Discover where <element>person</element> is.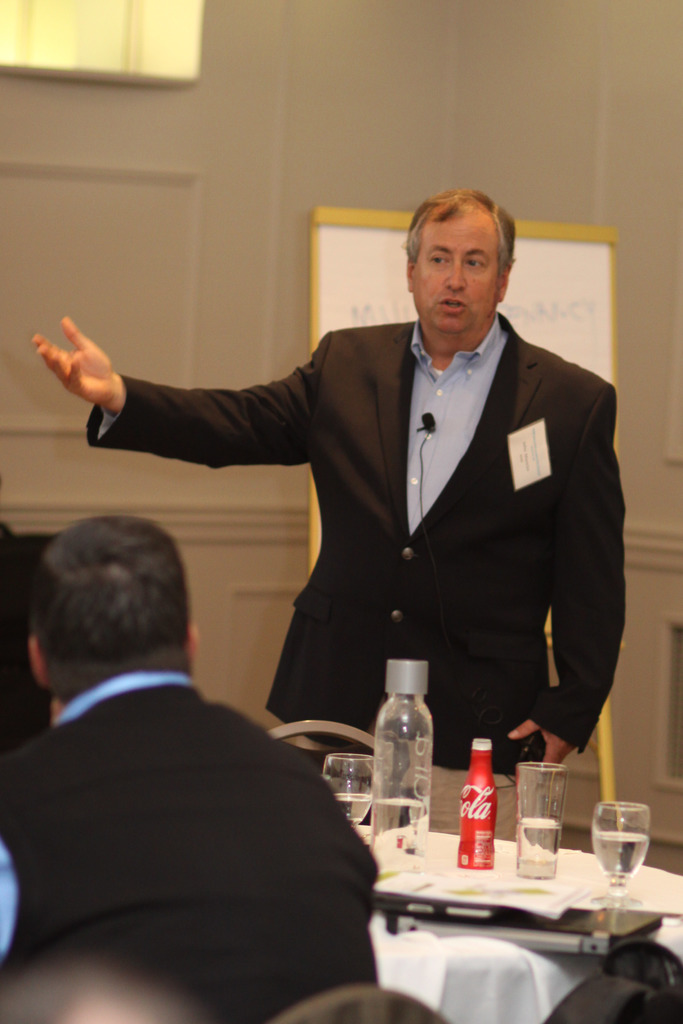
Discovered at <bbox>29, 192, 629, 771</bbox>.
